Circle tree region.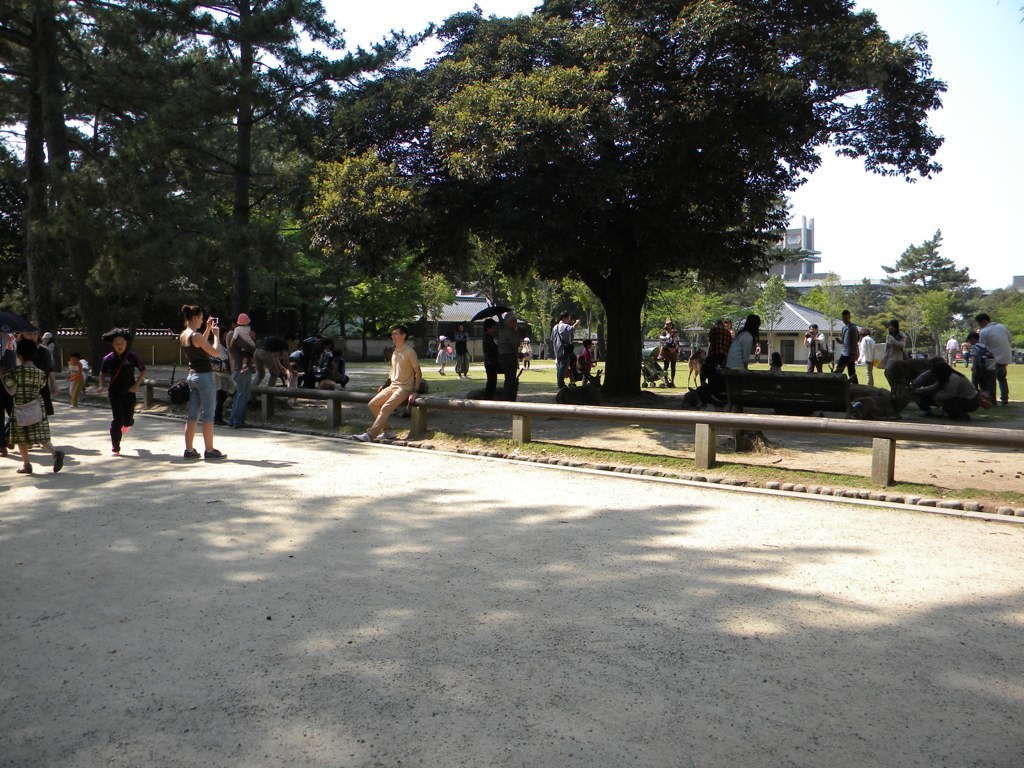
Region: 917/280/952/354.
